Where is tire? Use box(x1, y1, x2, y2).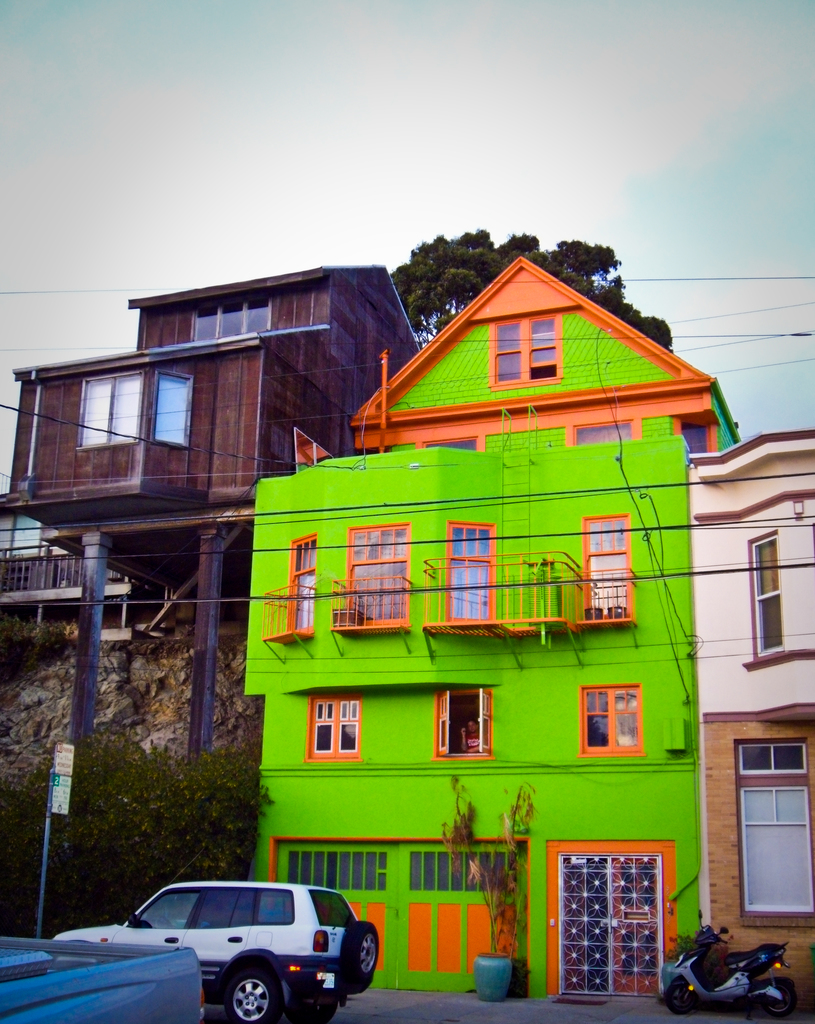
box(342, 918, 388, 993).
